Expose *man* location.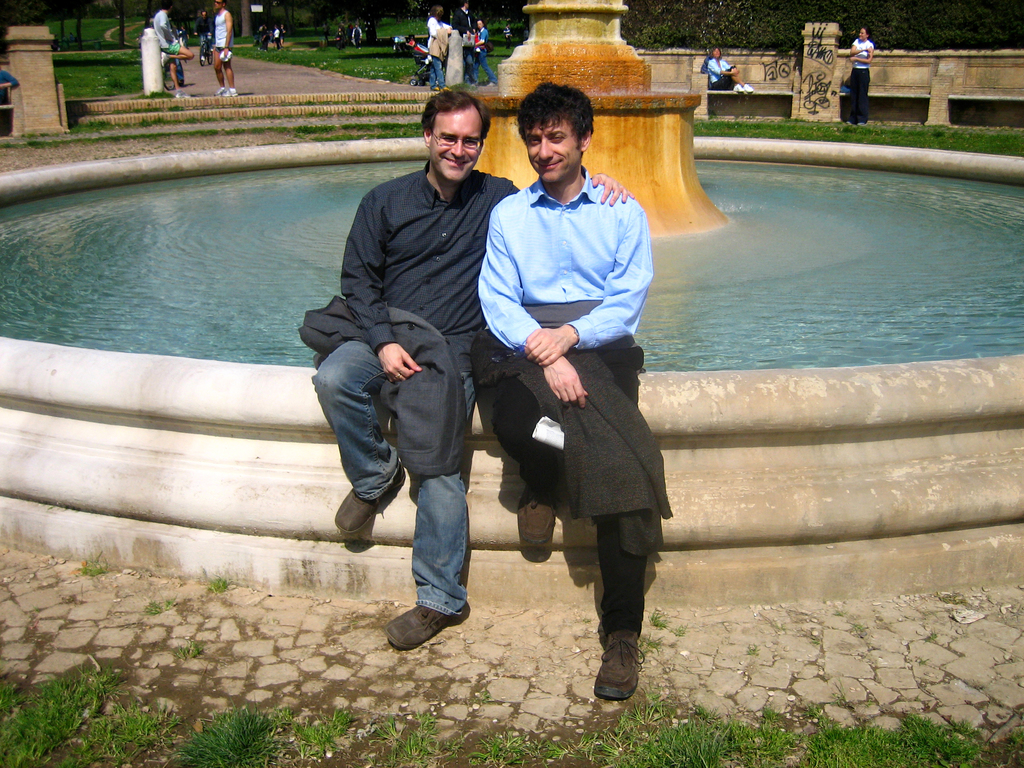
Exposed at 474, 21, 495, 82.
